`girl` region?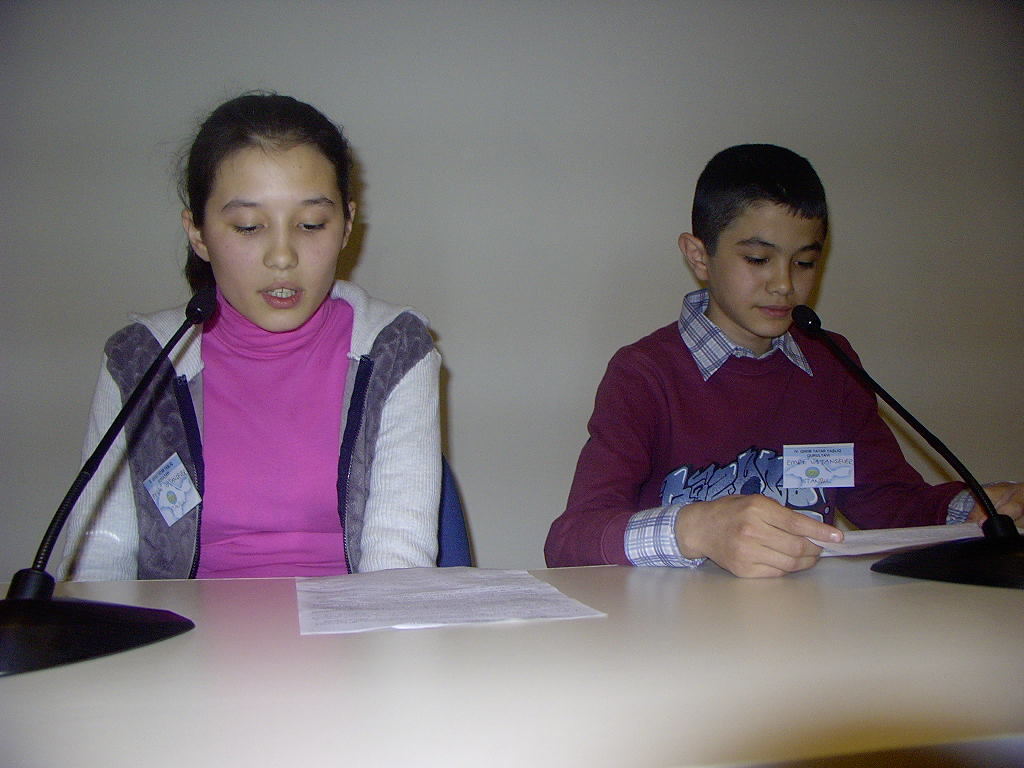
[60,85,447,579]
